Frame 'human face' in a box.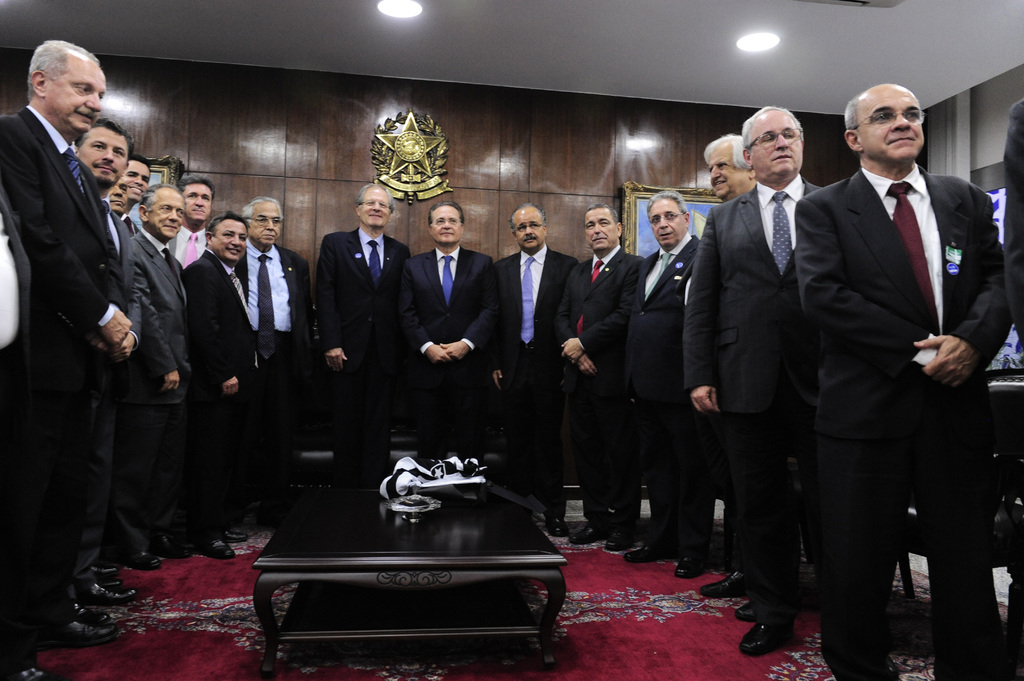
region(77, 125, 127, 186).
